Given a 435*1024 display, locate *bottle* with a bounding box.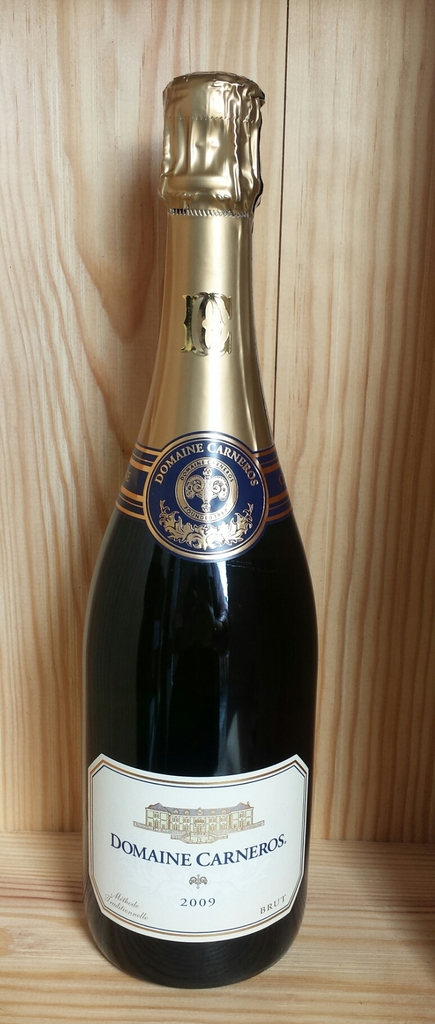
Located: bbox=(75, 83, 308, 982).
